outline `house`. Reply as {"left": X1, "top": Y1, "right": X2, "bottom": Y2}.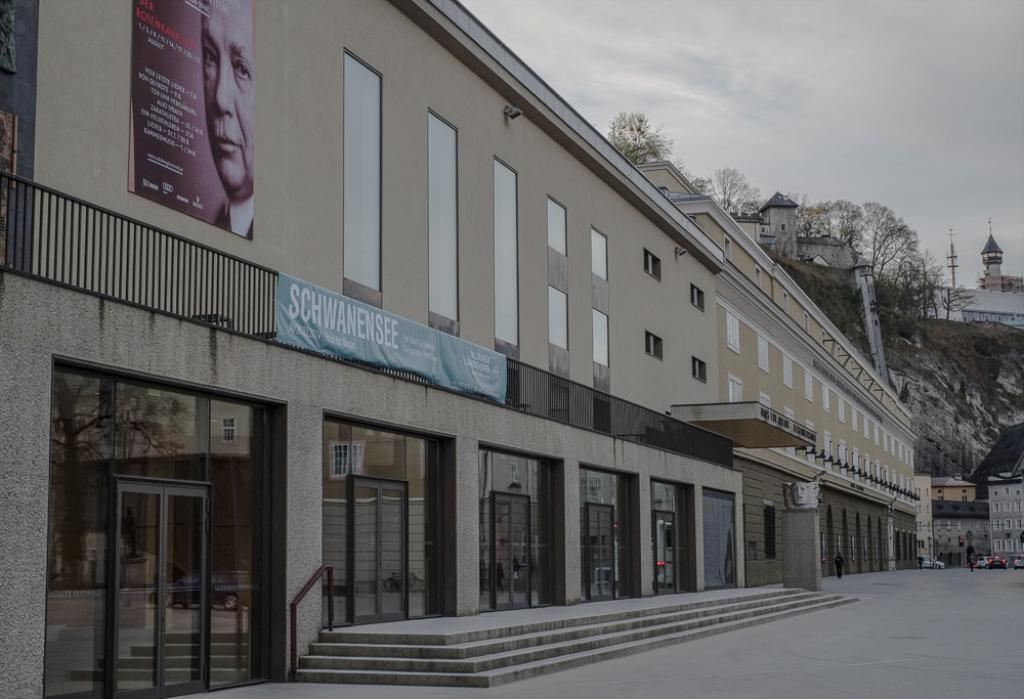
{"left": 927, "top": 237, "right": 1023, "bottom": 330}.
